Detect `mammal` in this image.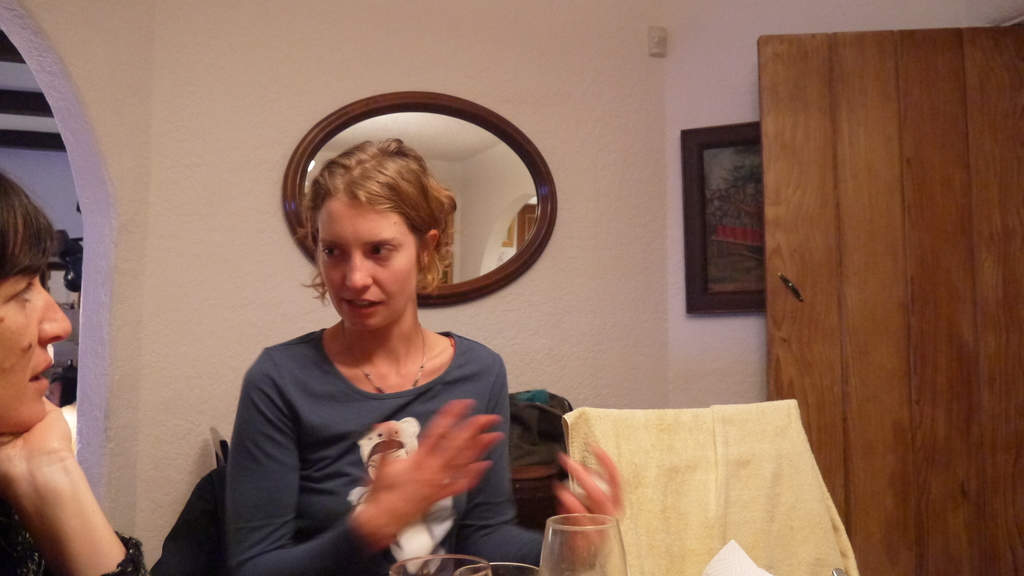
Detection: {"x1": 191, "y1": 141, "x2": 572, "y2": 566}.
